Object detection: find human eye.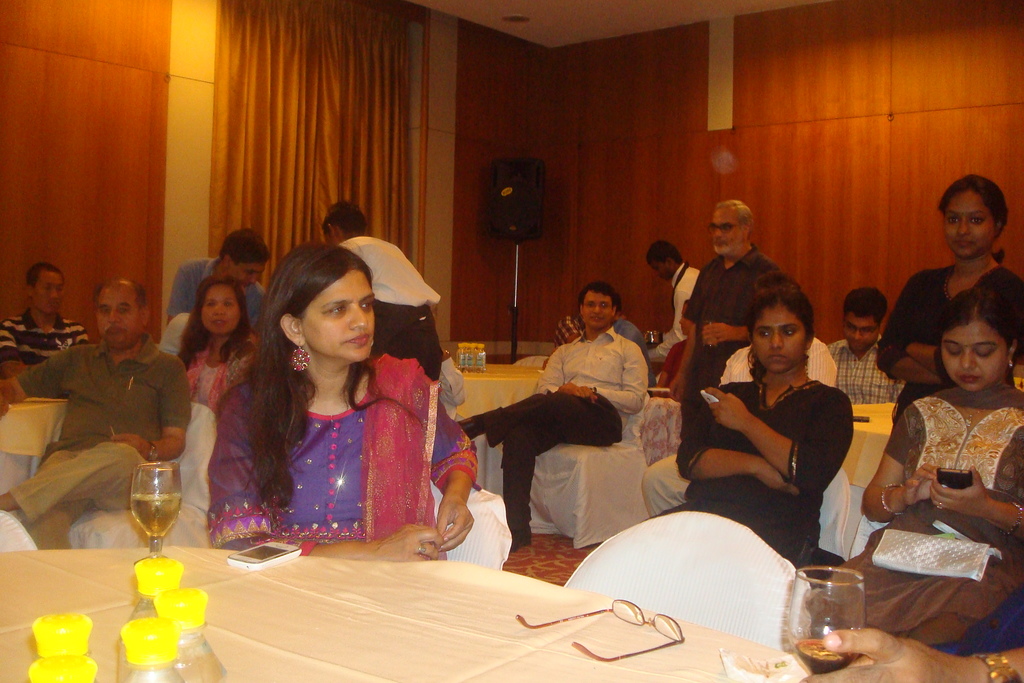
bbox(972, 218, 982, 226).
